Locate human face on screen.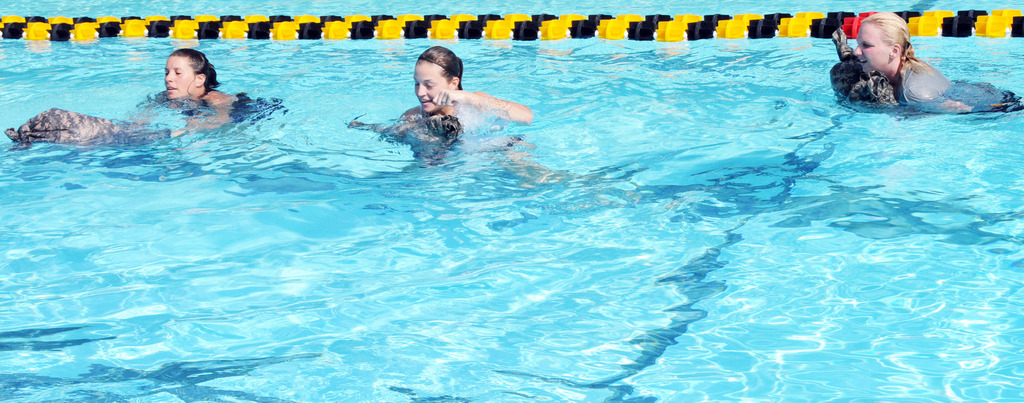
On screen at bbox=[412, 59, 449, 113].
